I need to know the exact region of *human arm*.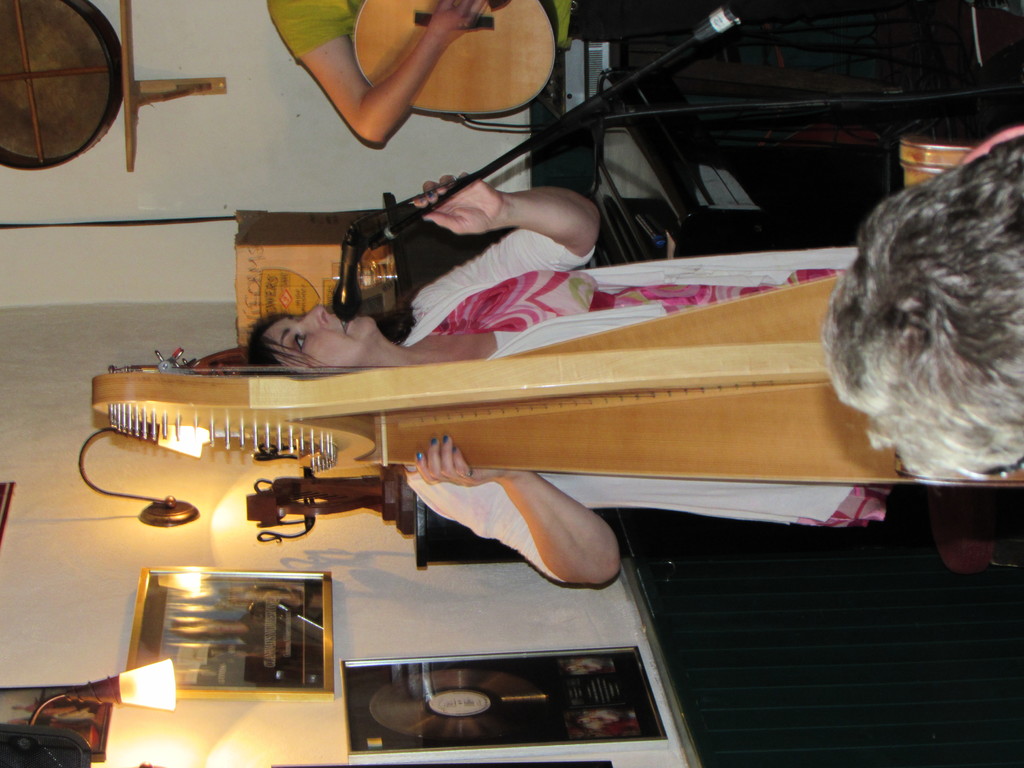
Region: bbox=[239, 6, 539, 137].
